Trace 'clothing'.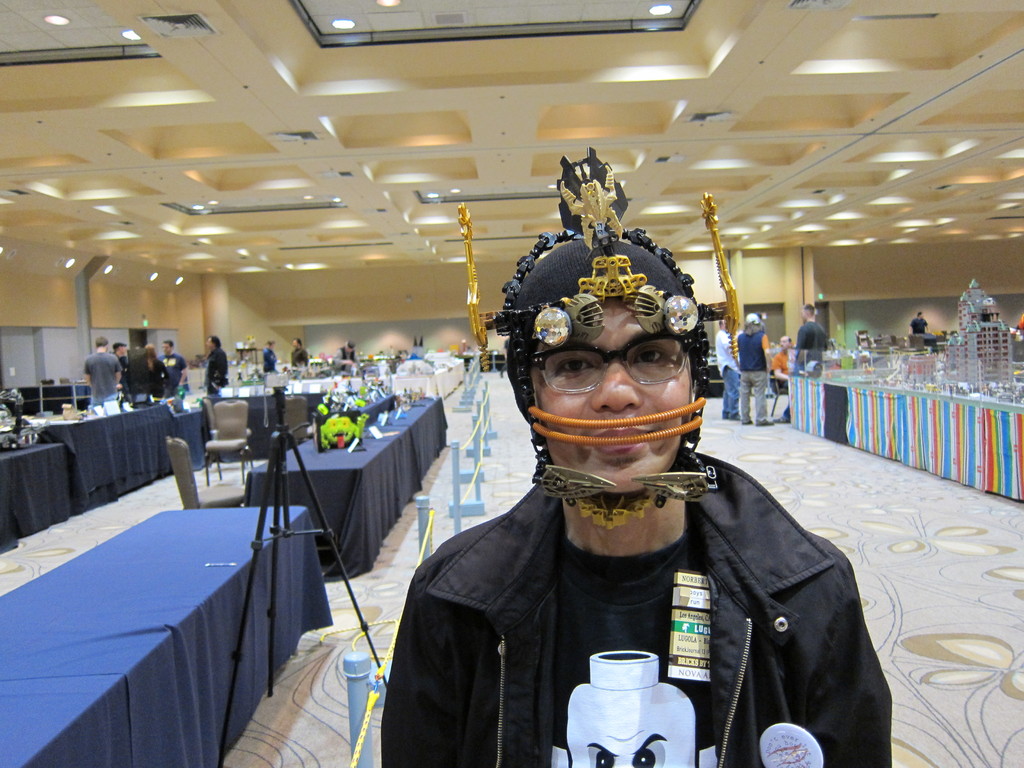
Traced to bbox(115, 353, 131, 401).
